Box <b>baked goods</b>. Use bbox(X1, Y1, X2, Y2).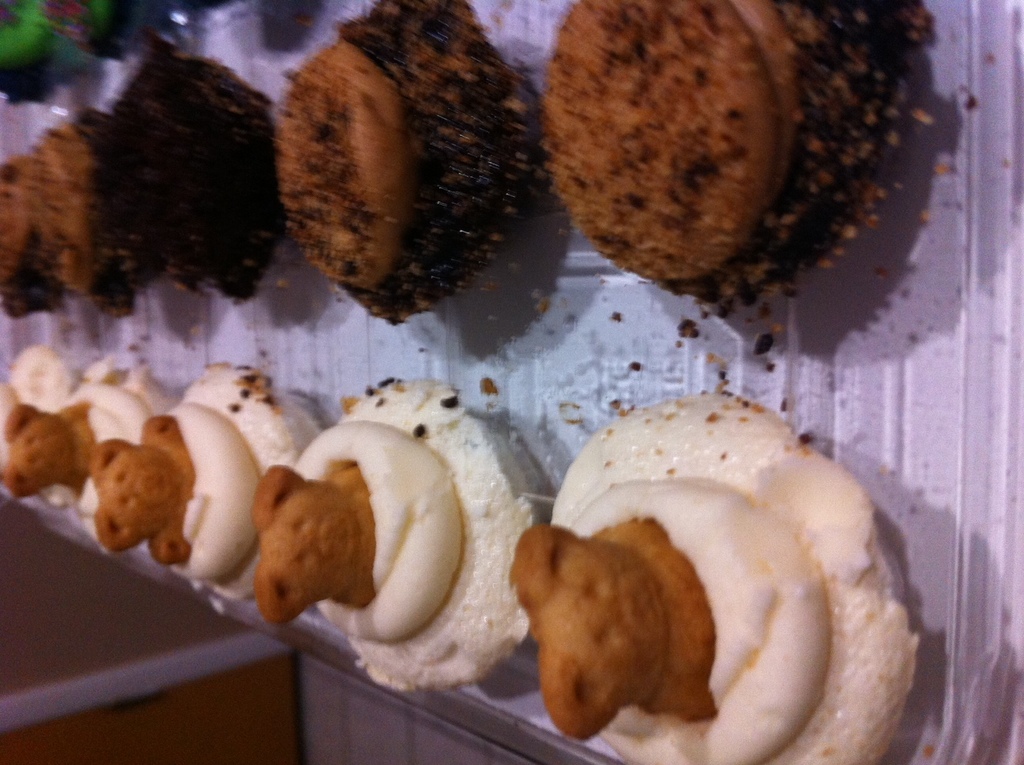
bbox(2, 110, 115, 318).
